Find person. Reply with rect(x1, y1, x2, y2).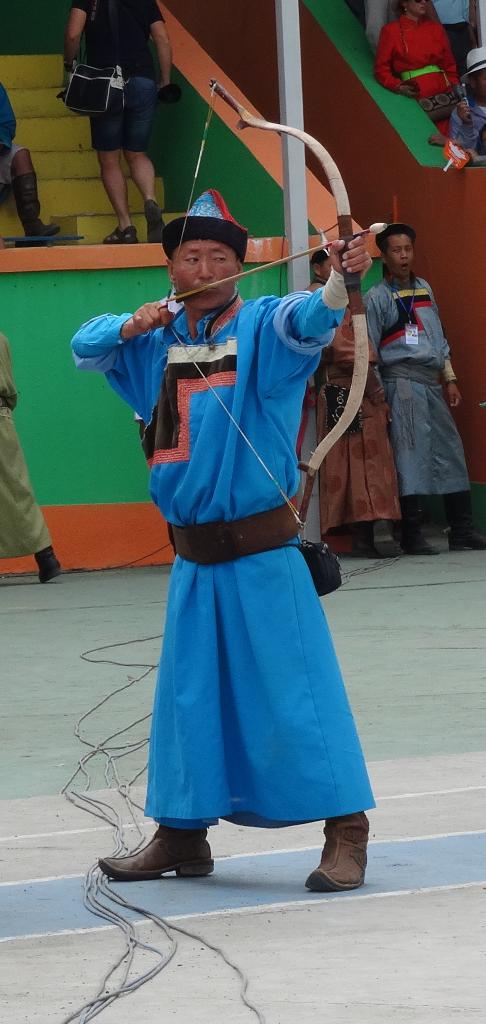
rect(378, 0, 469, 131).
